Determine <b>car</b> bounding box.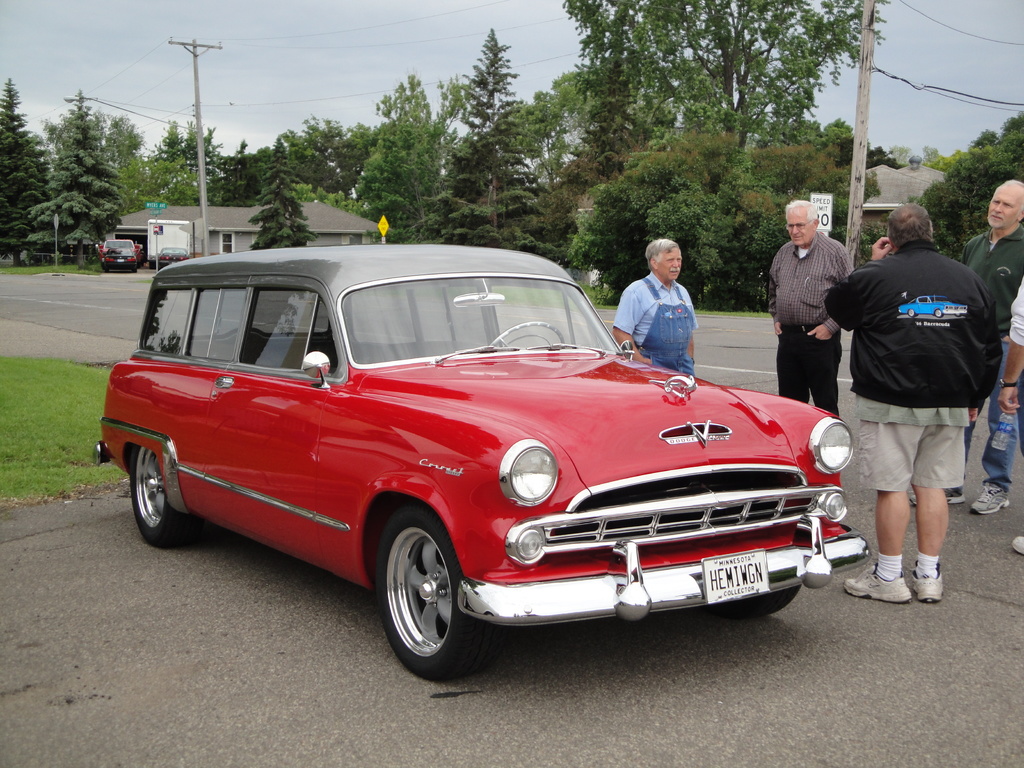
Determined: (95,238,143,273).
